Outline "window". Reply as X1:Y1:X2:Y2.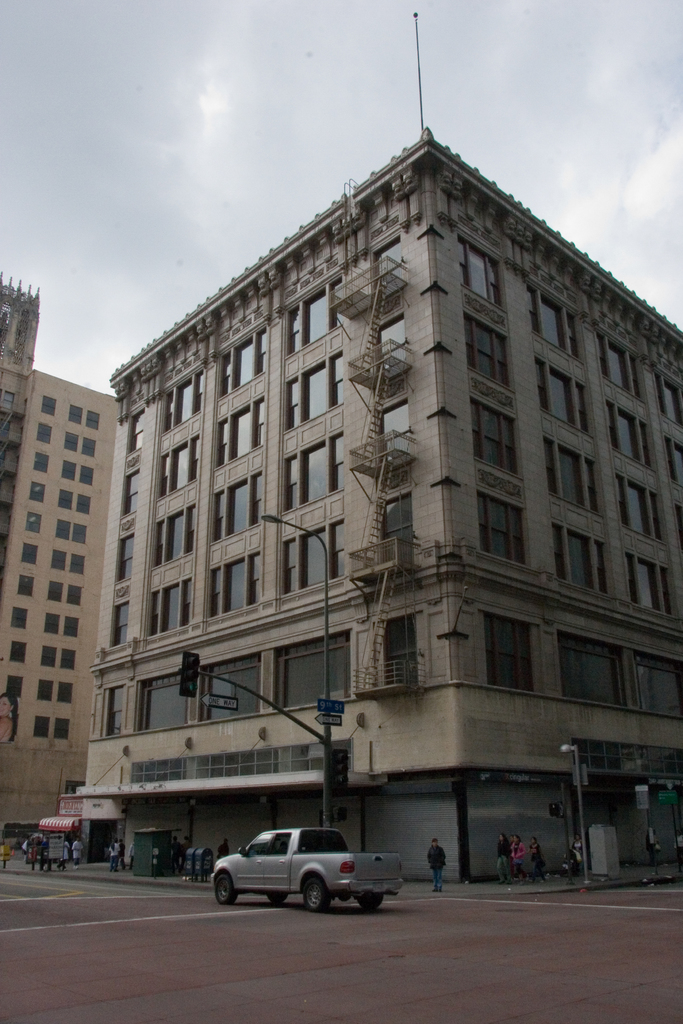
206:659:258:721.
